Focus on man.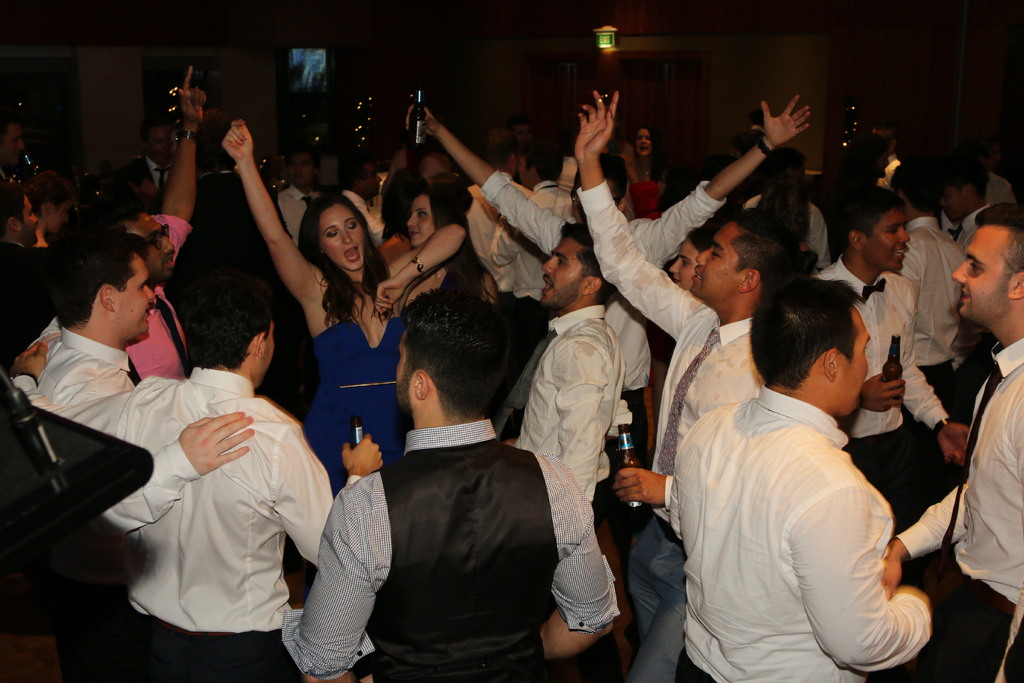
Focused at x1=123 y1=125 x2=180 y2=246.
